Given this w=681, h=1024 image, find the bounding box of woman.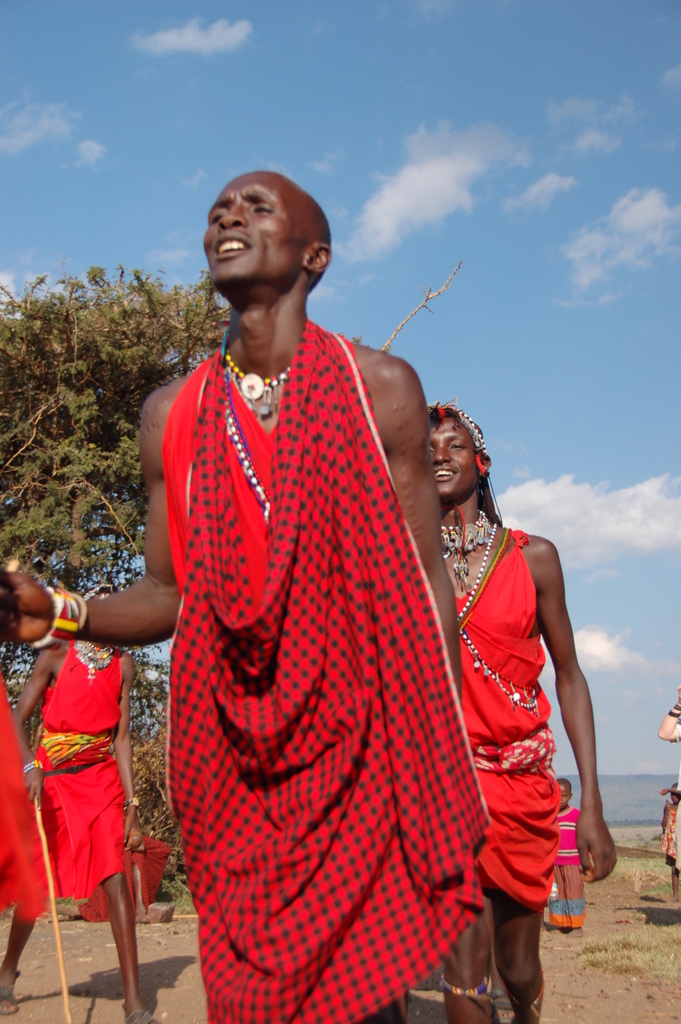
detection(422, 397, 618, 1023).
